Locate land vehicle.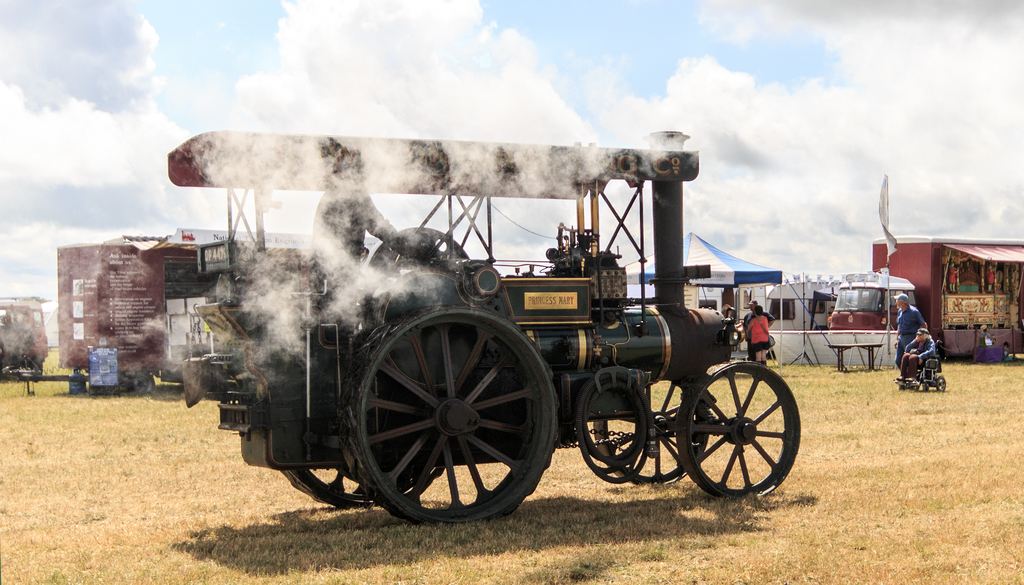
Bounding box: [x1=248, y1=118, x2=787, y2=534].
